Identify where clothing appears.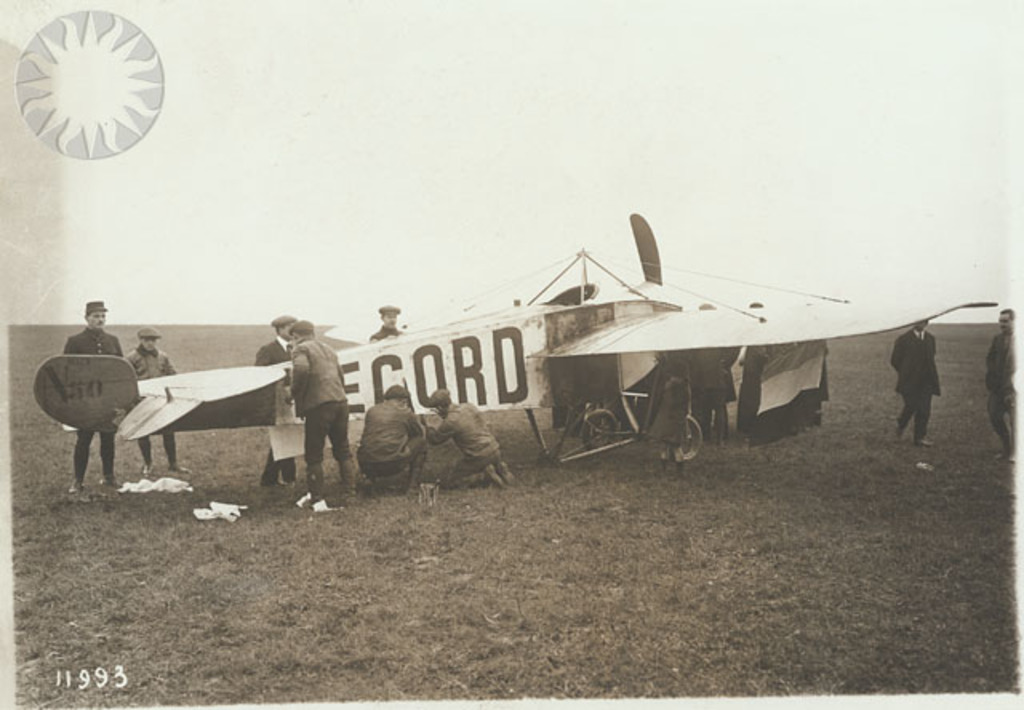
Appears at 355/387/430/491.
